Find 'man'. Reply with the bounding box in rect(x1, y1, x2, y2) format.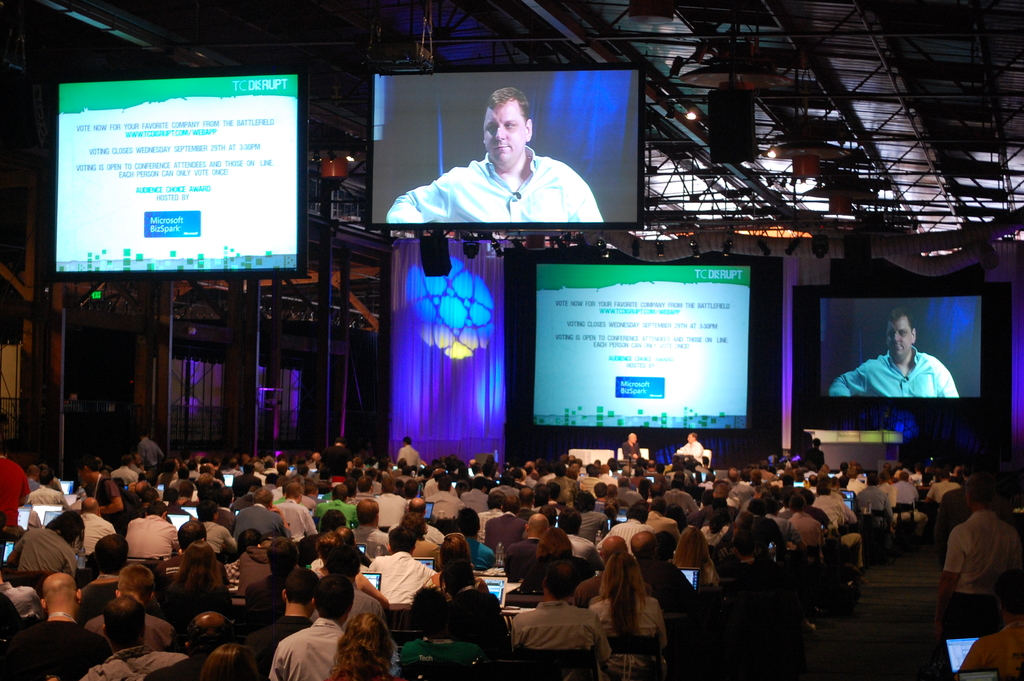
rect(810, 485, 866, 576).
